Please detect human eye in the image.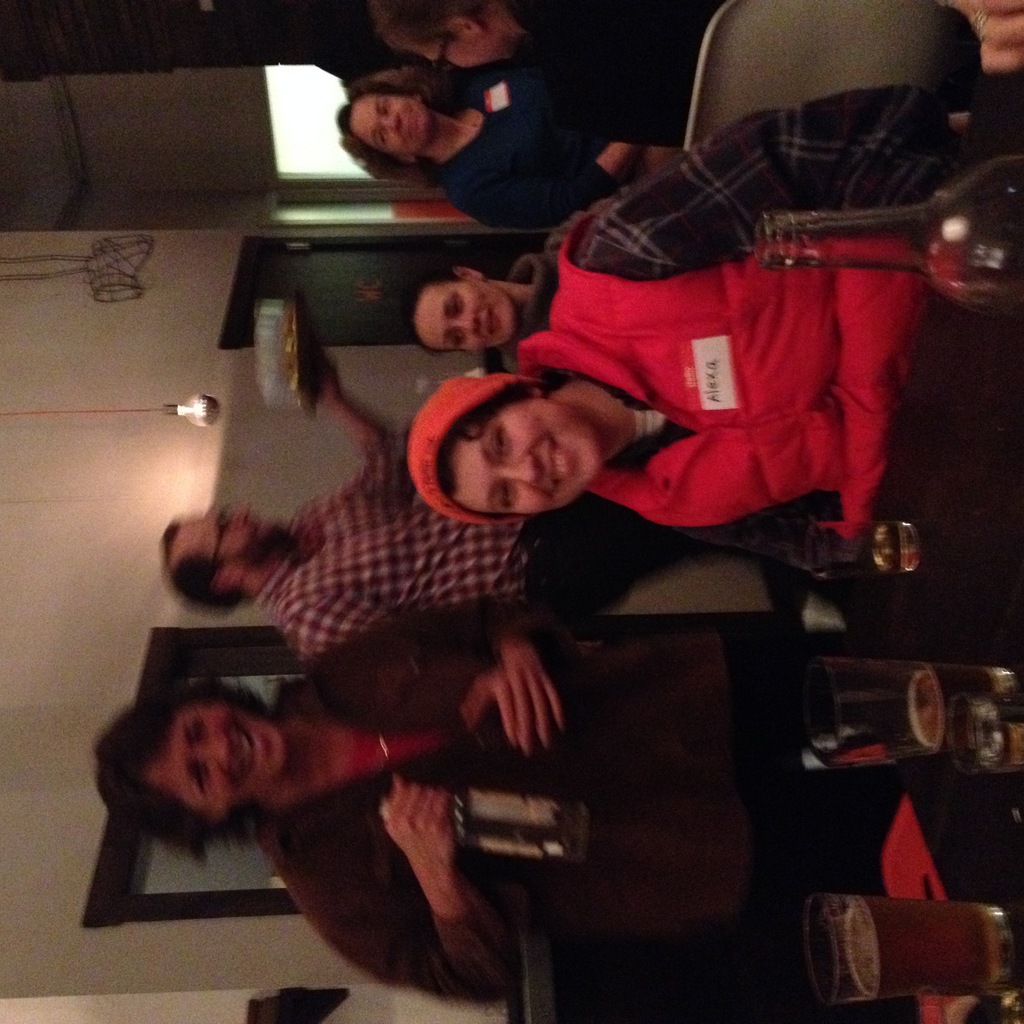
pyautogui.locateOnScreen(449, 332, 463, 347).
